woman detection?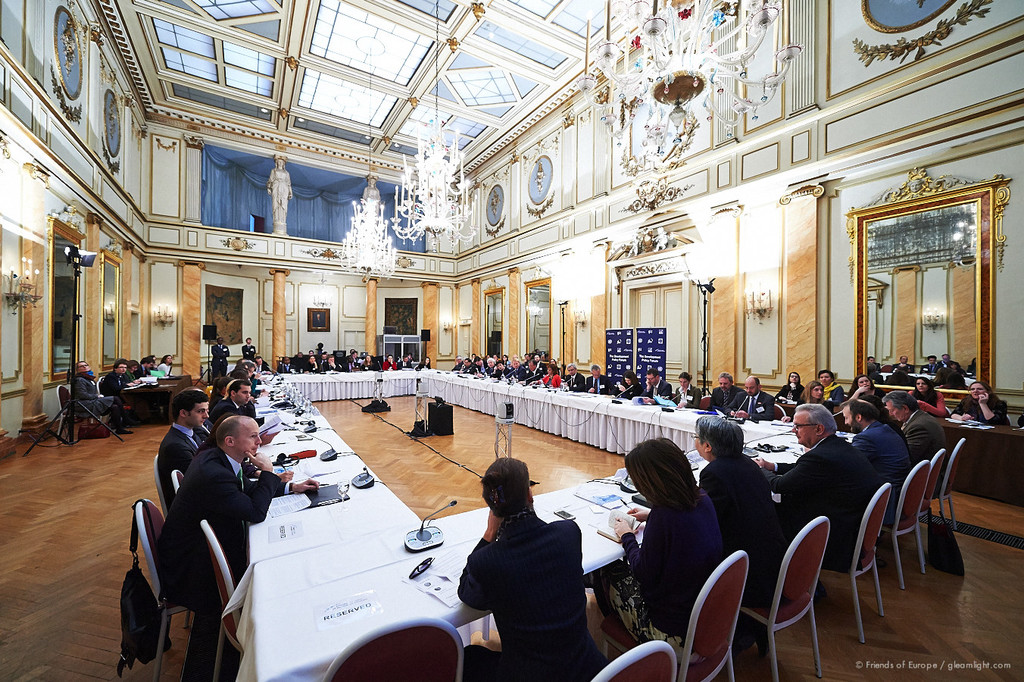
l=417, t=357, r=429, b=368
